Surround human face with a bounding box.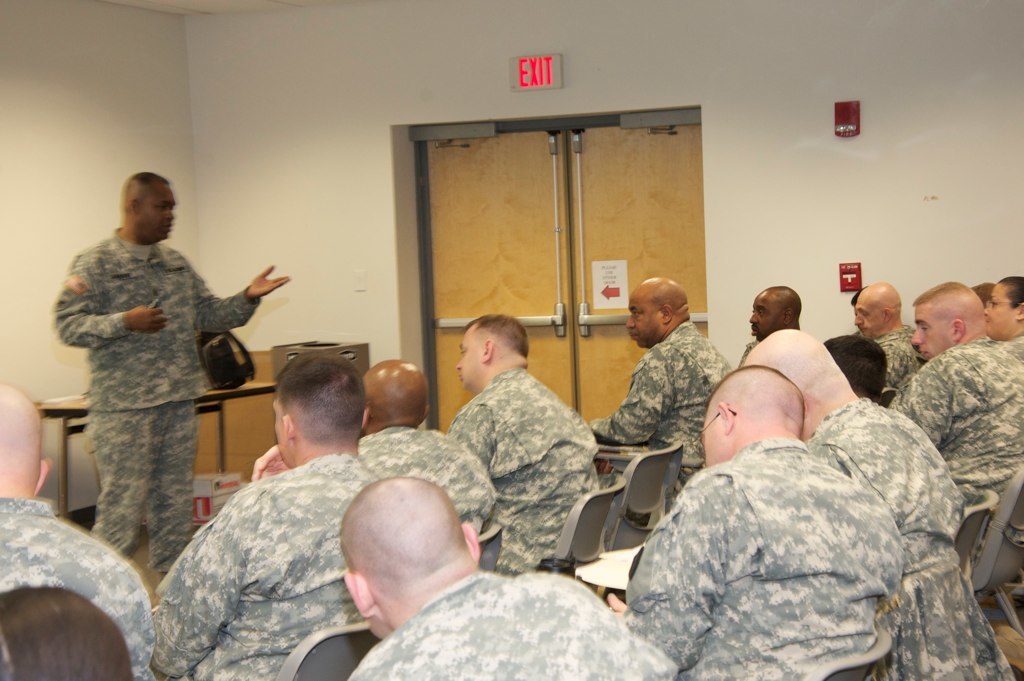
632, 291, 661, 351.
